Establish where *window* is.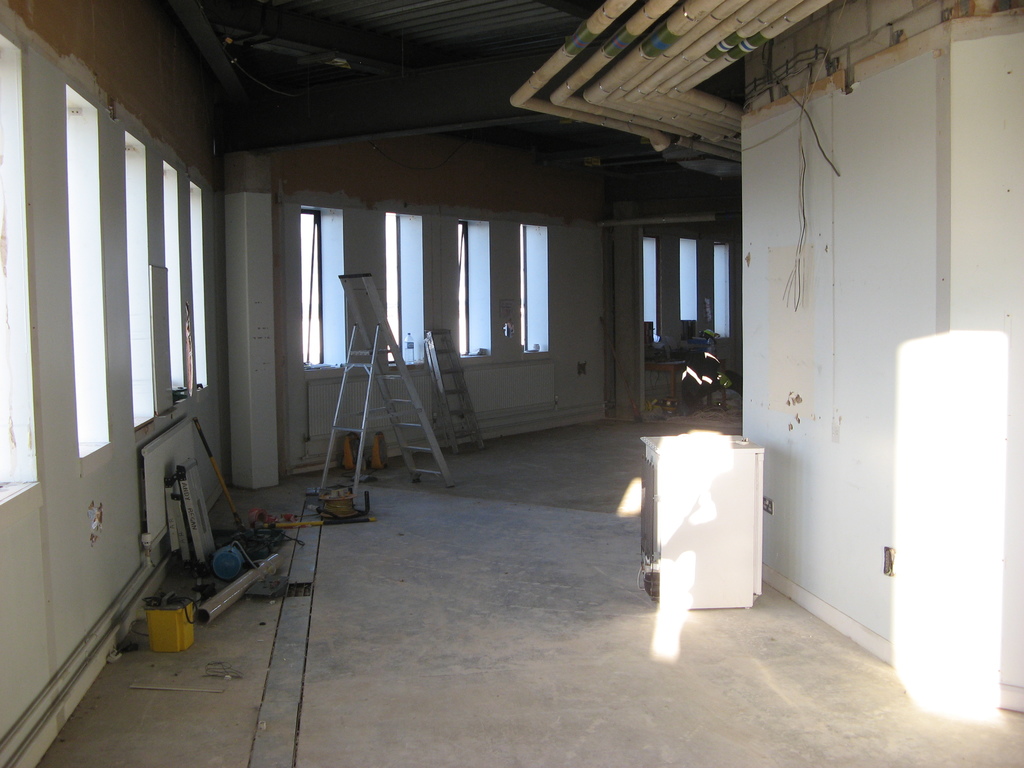
Established at [x1=301, y1=204, x2=338, y2=365].
